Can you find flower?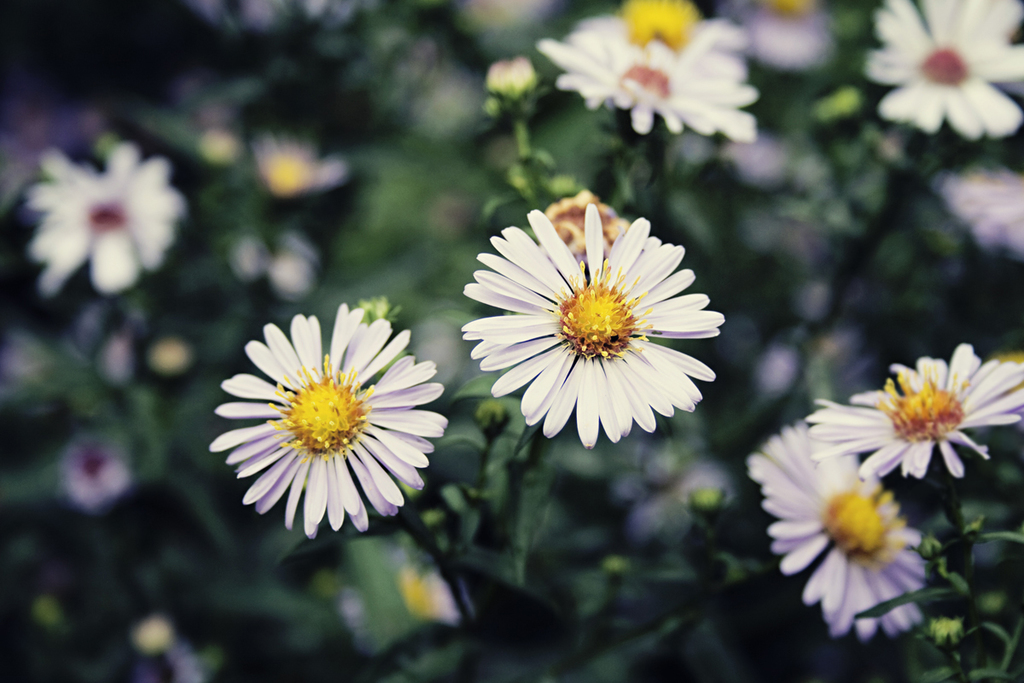
Yes, bounding box: [802,341,1023,482].
